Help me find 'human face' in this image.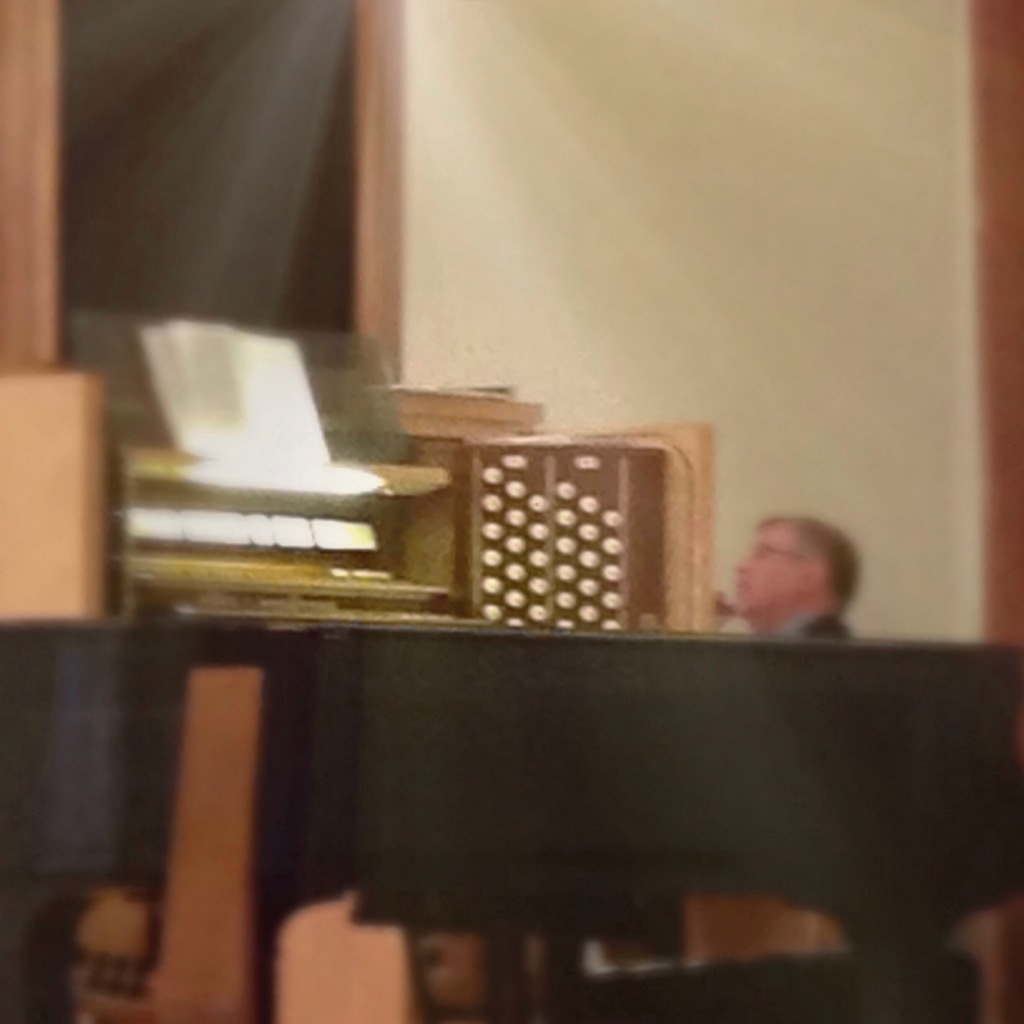
Found it: 736, 520, 820, 611.
